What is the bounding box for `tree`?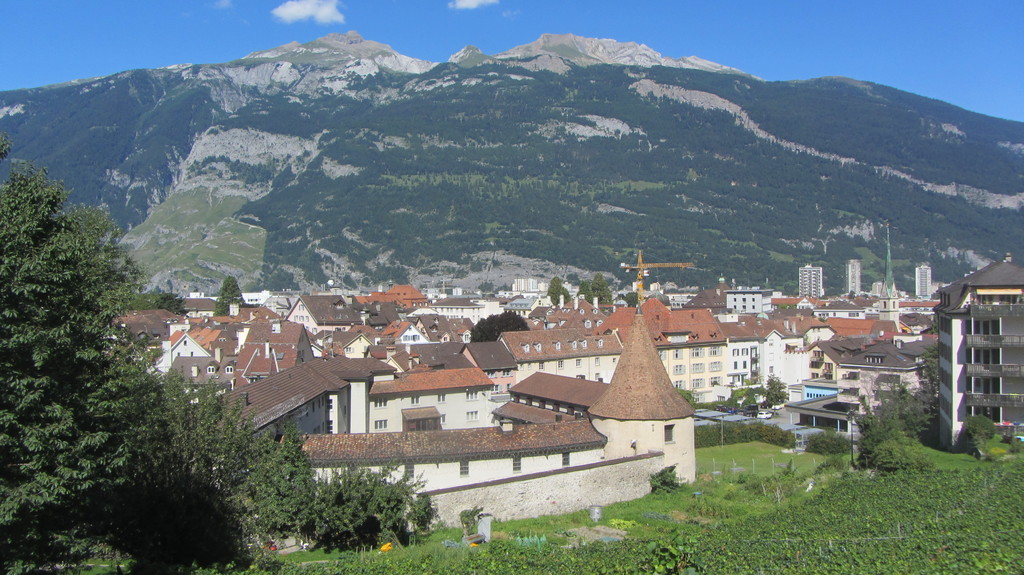
BBox(545, 276, 570, 308).
